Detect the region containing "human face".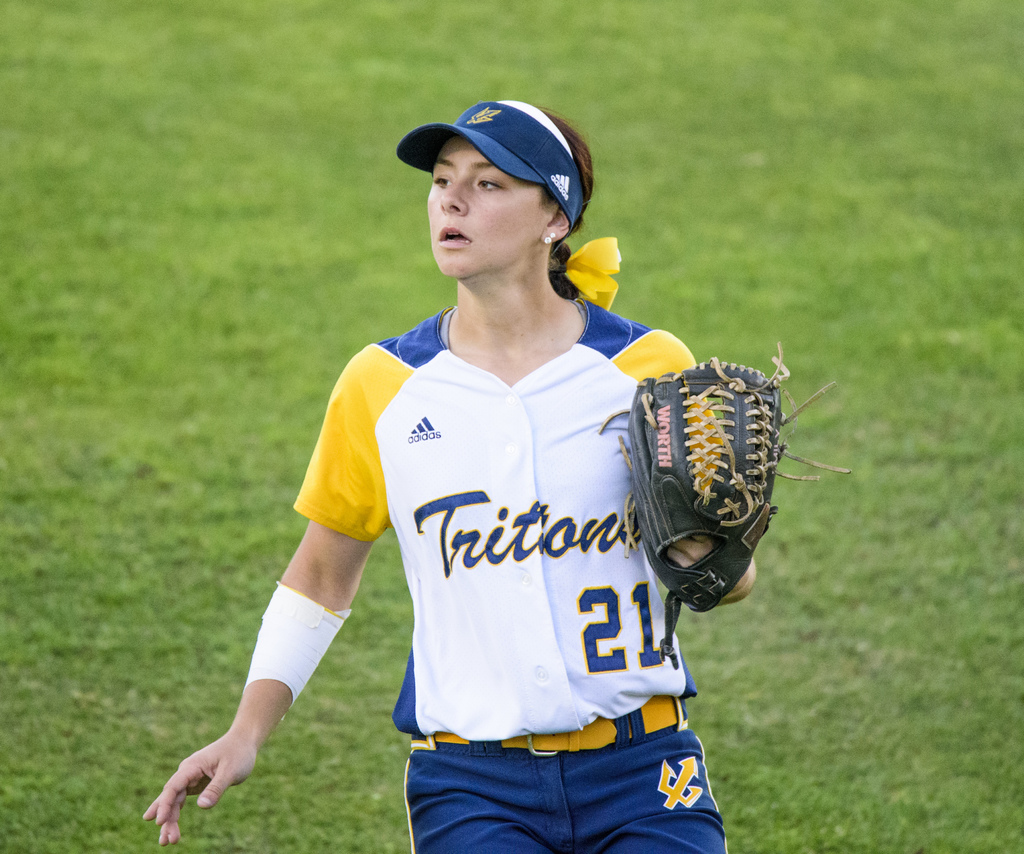
select_region(426, 139, 542, 278).
